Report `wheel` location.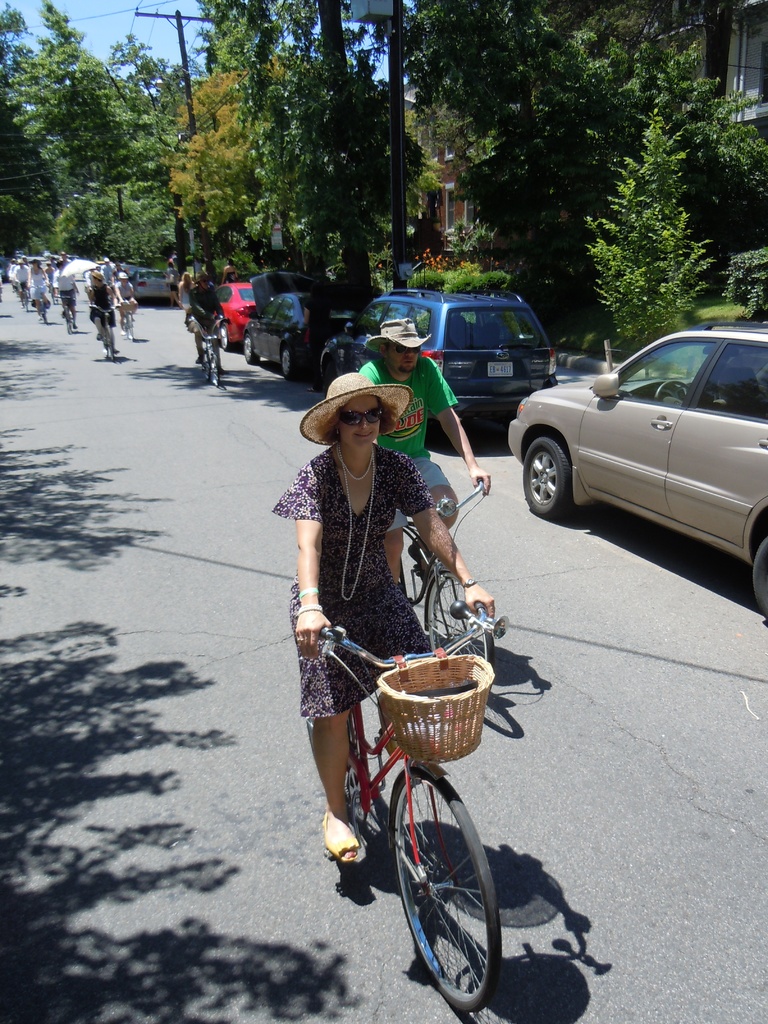
Report: select_region(128, 316, 134, 338).
